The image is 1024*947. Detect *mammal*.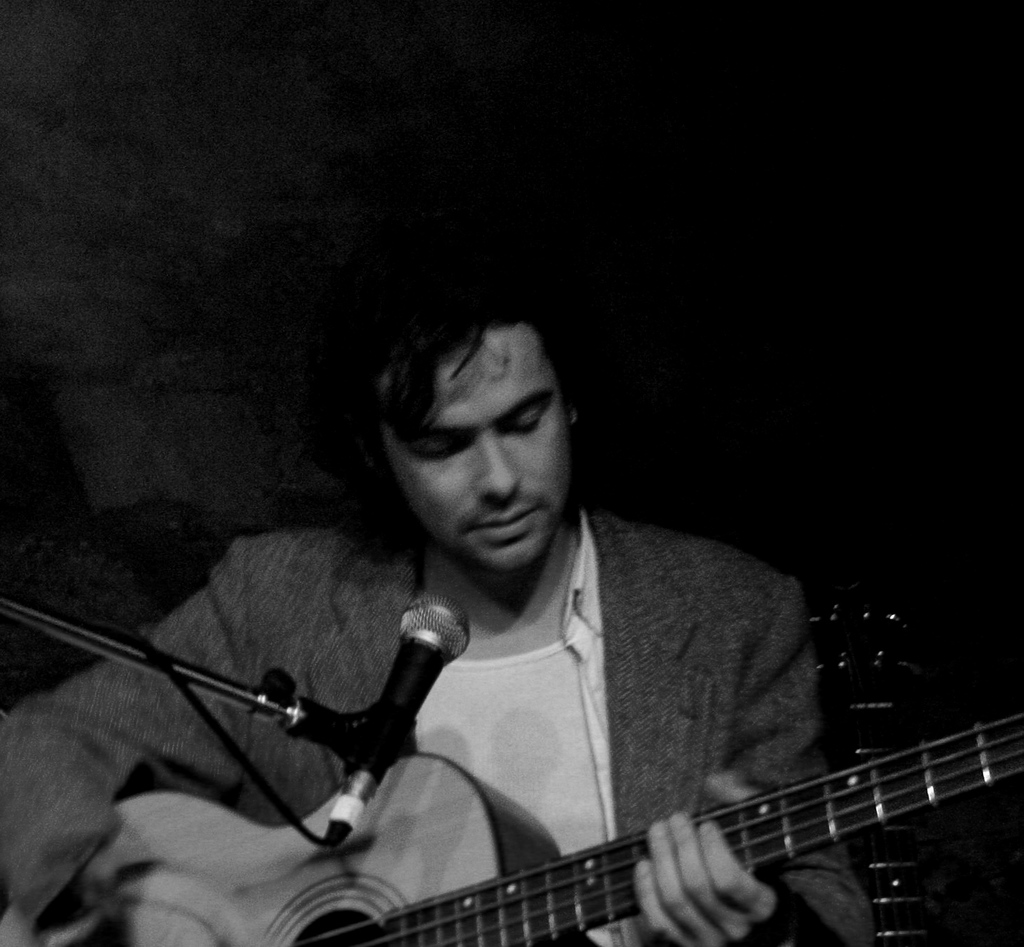
Detection: (x1=89, y1=323, x2=963, y2=946).
